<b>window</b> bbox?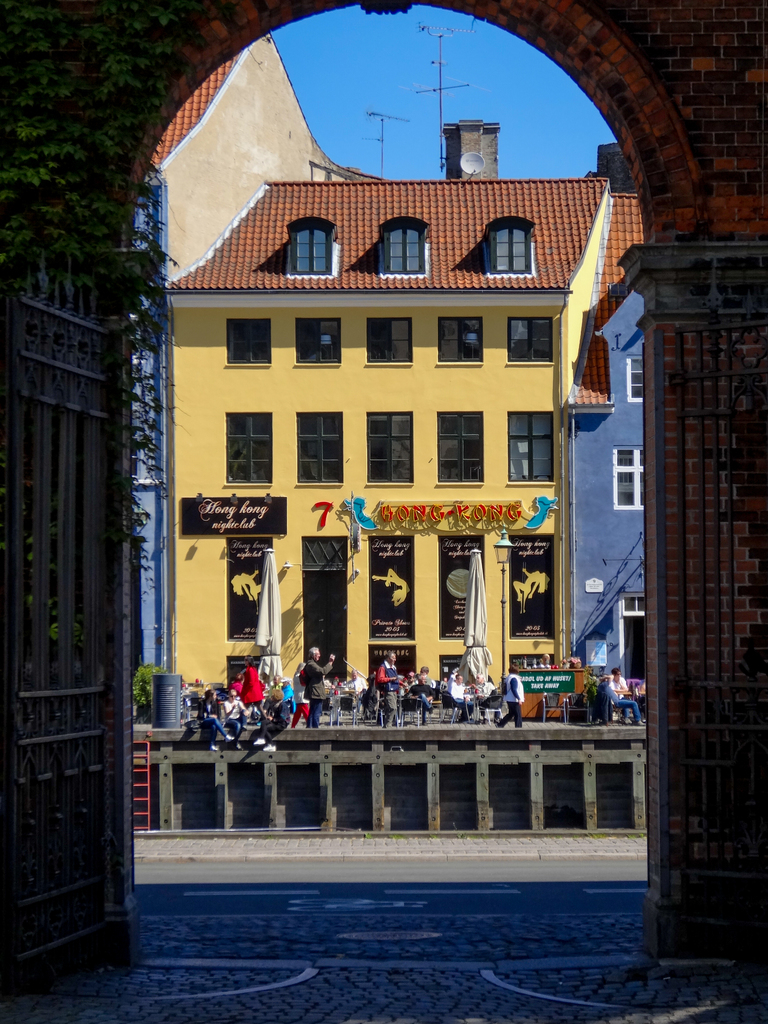
492/218/530/272
